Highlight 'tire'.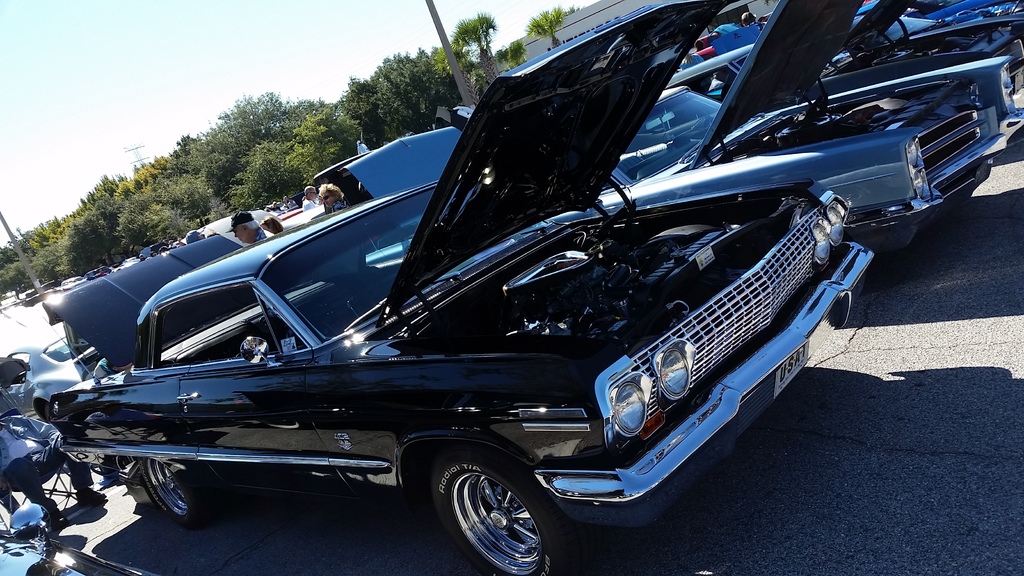
Highlighted region: detection(44, 404, 51, 421).
